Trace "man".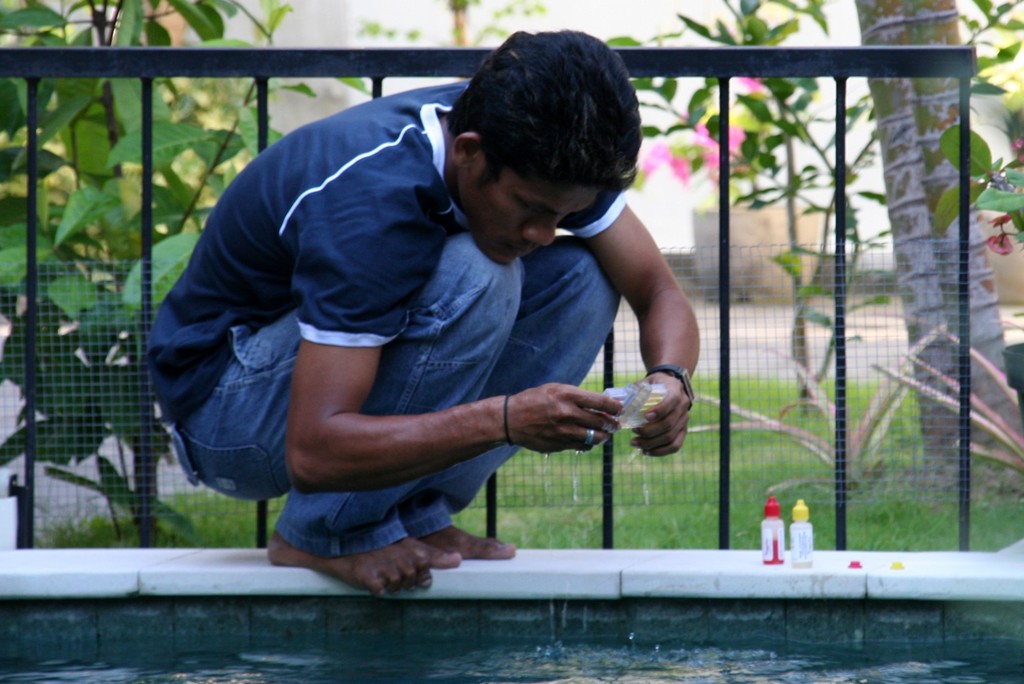
Traced to BBox(154, 47, 737, 612).
